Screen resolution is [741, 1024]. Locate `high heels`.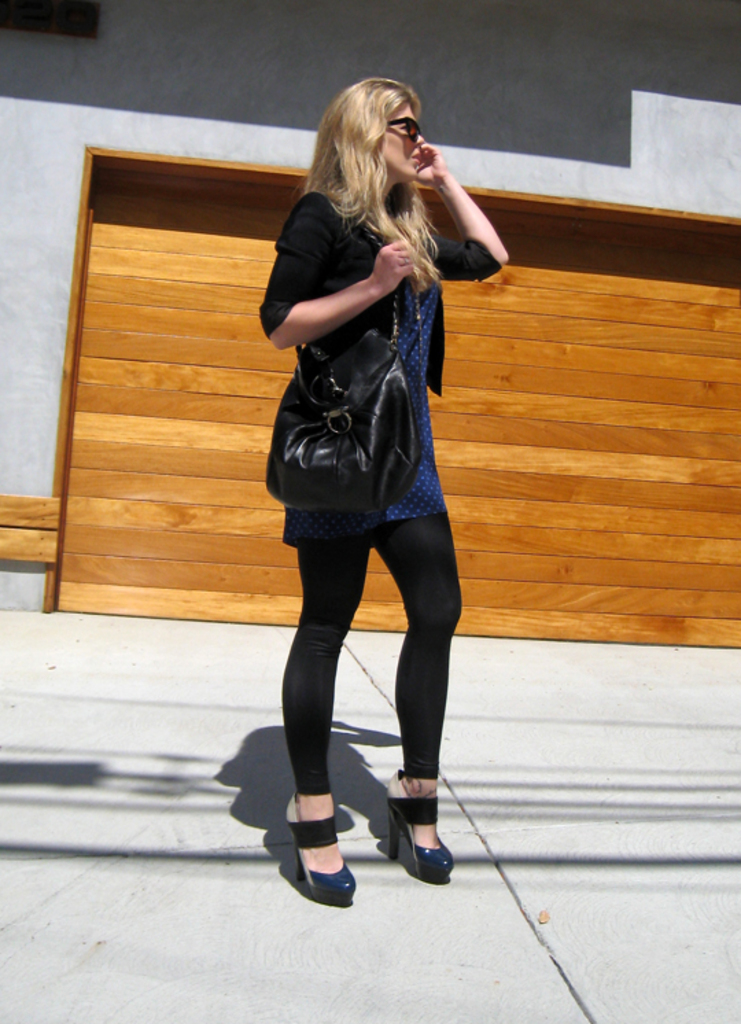
box(386, 769, 456, 885).
